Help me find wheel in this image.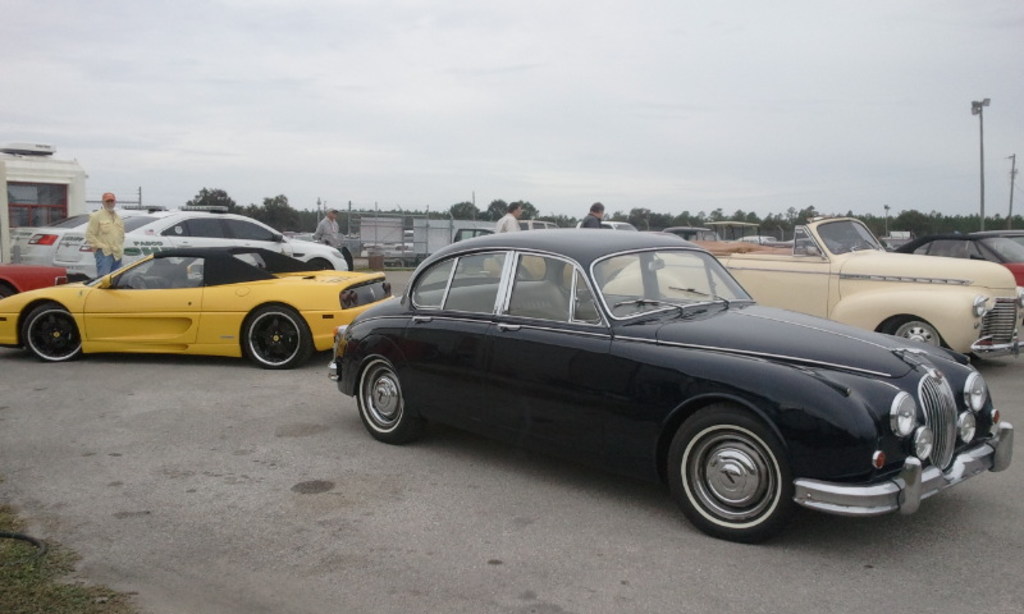
Found it: box=[241, 308, 308, 371].
